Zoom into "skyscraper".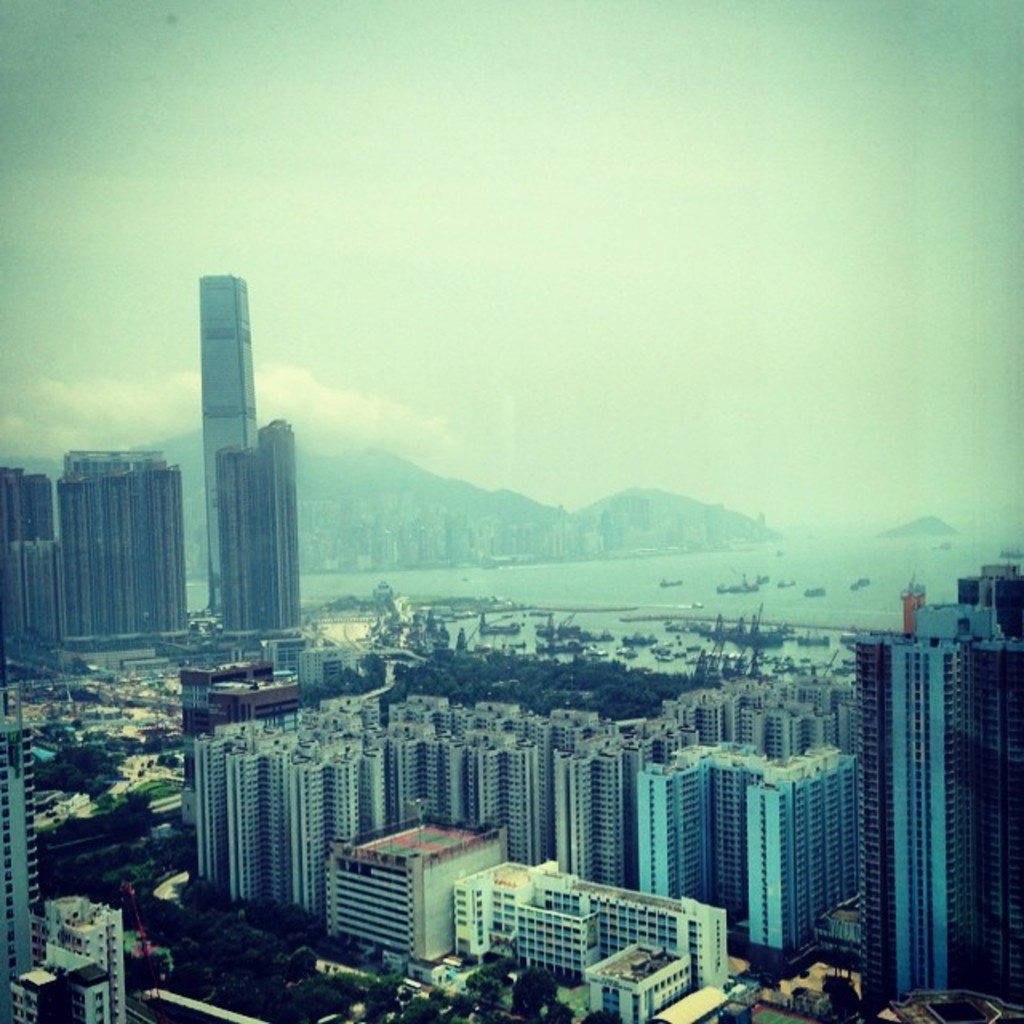
Zoom target: 214 448 259 635.
